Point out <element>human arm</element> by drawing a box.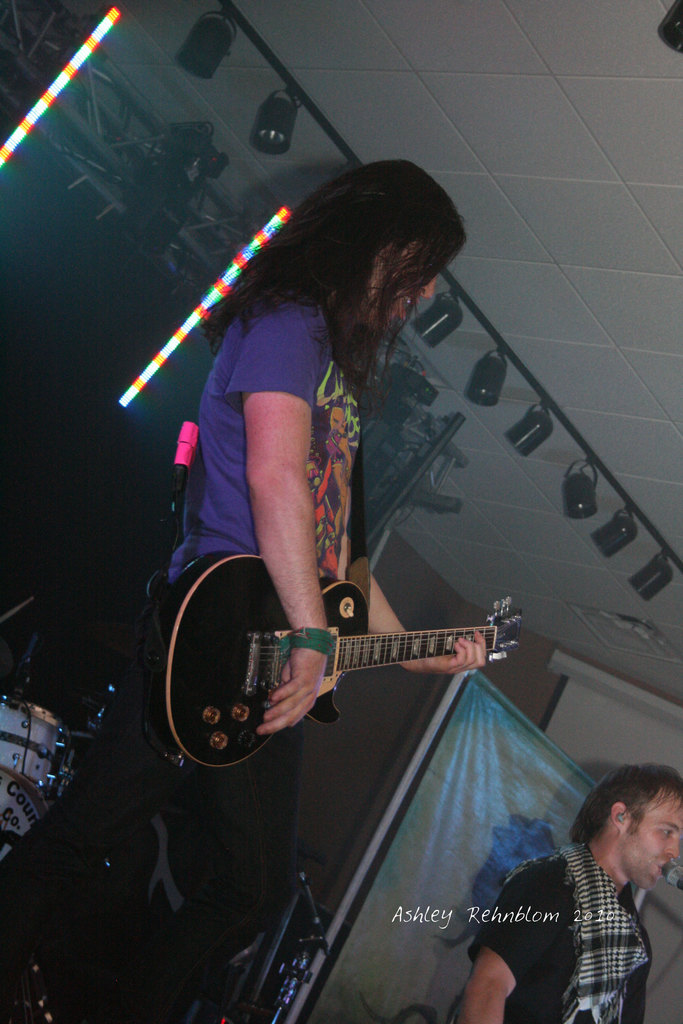
locate(362, 571, 484, 672).
